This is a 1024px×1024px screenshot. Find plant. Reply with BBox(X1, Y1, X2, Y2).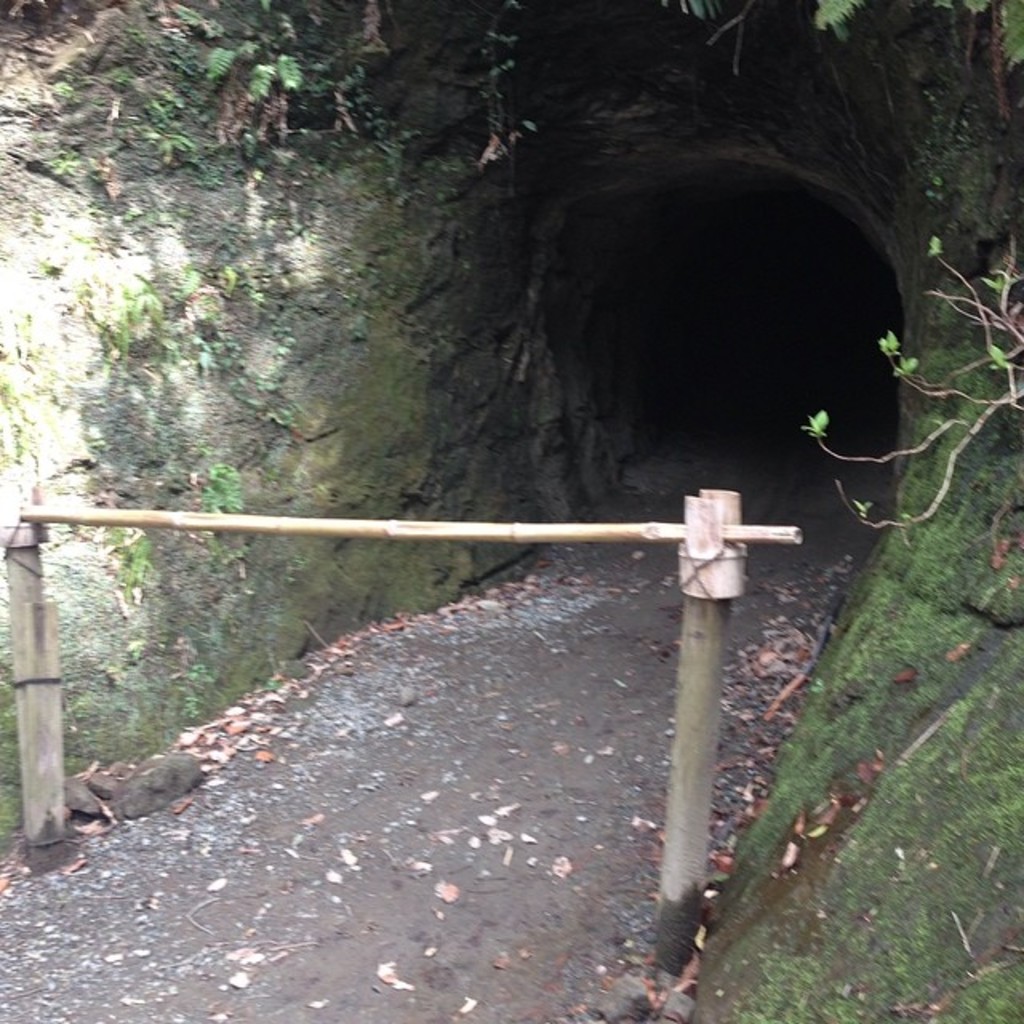
BBox(237, 285, 267, 312).
